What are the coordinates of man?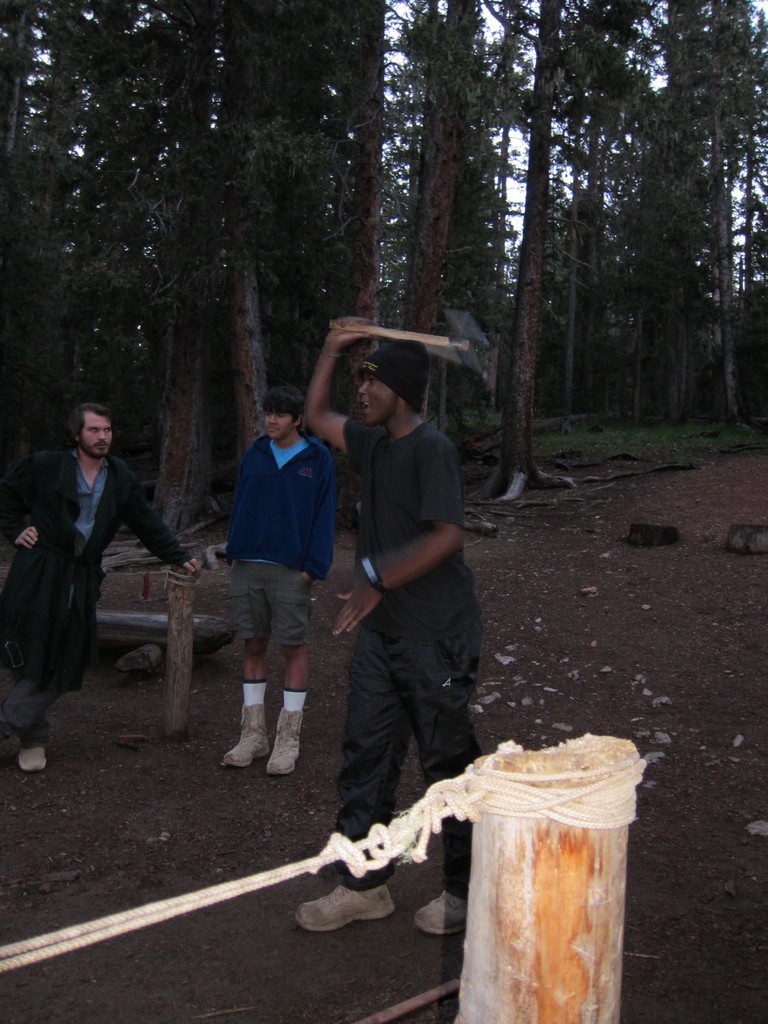
(x1=207, y1=381, x2=336, y2=782).
